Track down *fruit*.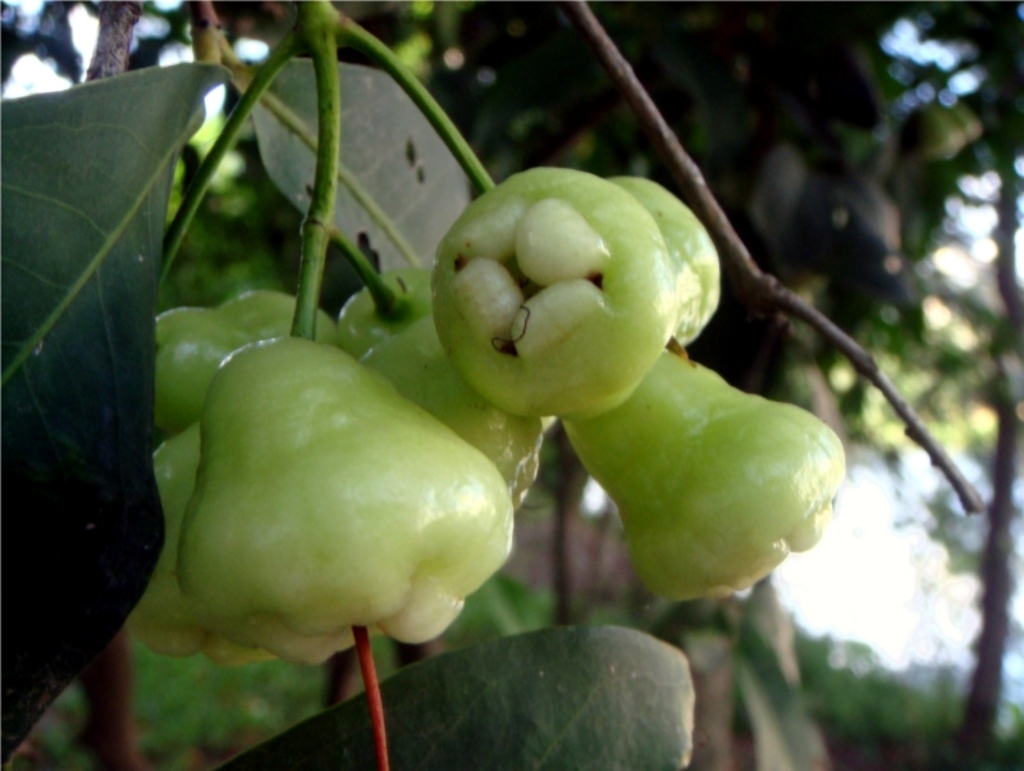
Tracked to l=329, t=265, r=553, b=506.
